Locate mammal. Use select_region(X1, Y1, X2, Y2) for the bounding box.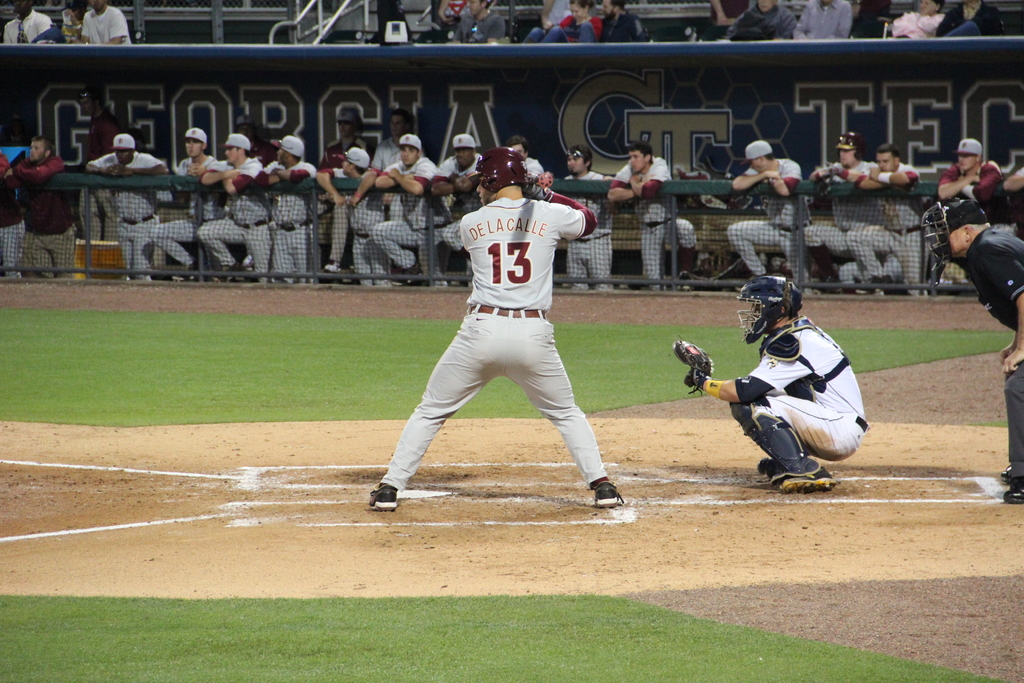
select_region(333, 163, 638, 502).
